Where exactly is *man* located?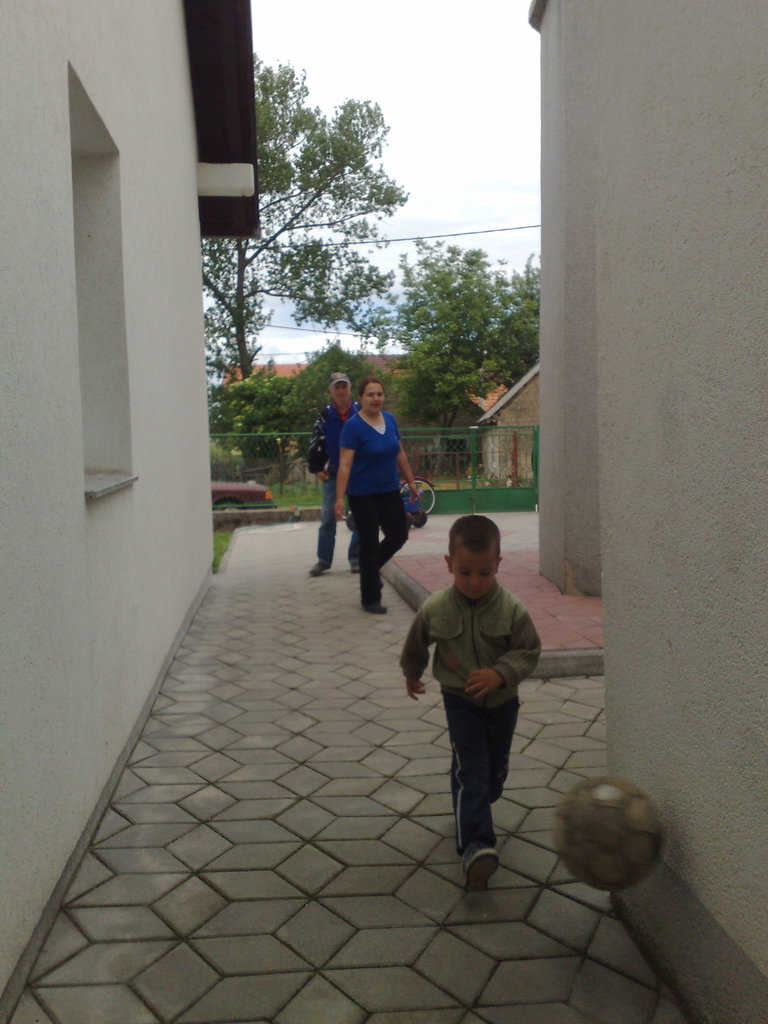
Its bounding box is 307:372:382:580.
